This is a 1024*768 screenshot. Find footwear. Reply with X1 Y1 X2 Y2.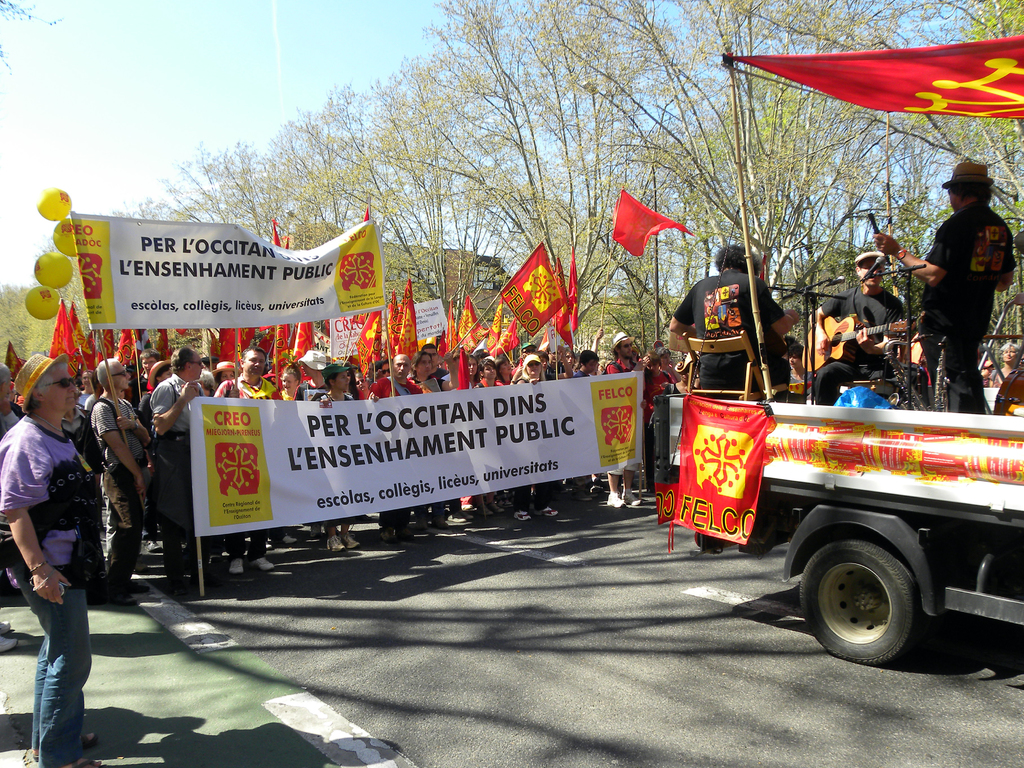
1 633 16 651.
